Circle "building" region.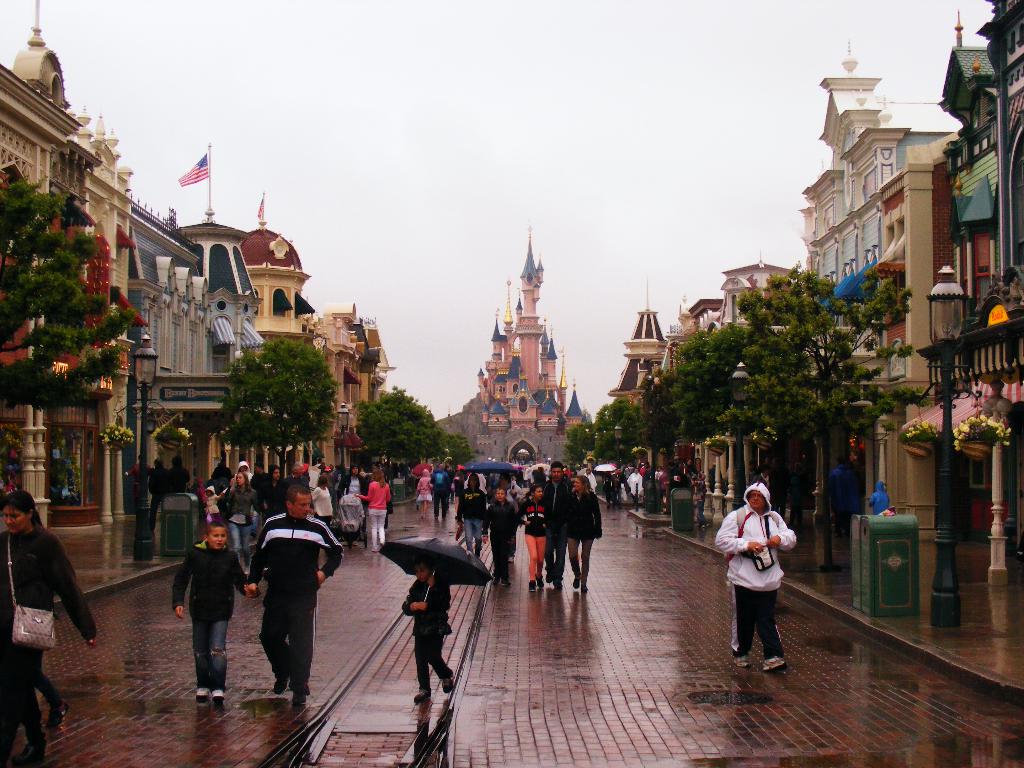
Region: [left=807, top=44, right=966, bottom=544].
